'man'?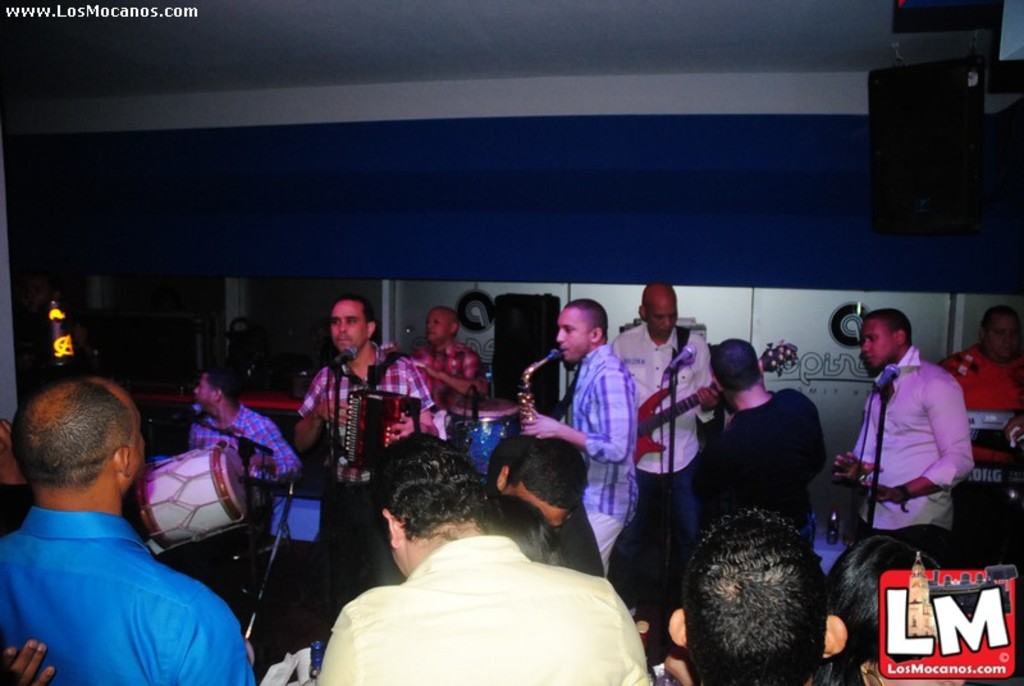
[x1=831, y1=310, x2=979, y2=572]
